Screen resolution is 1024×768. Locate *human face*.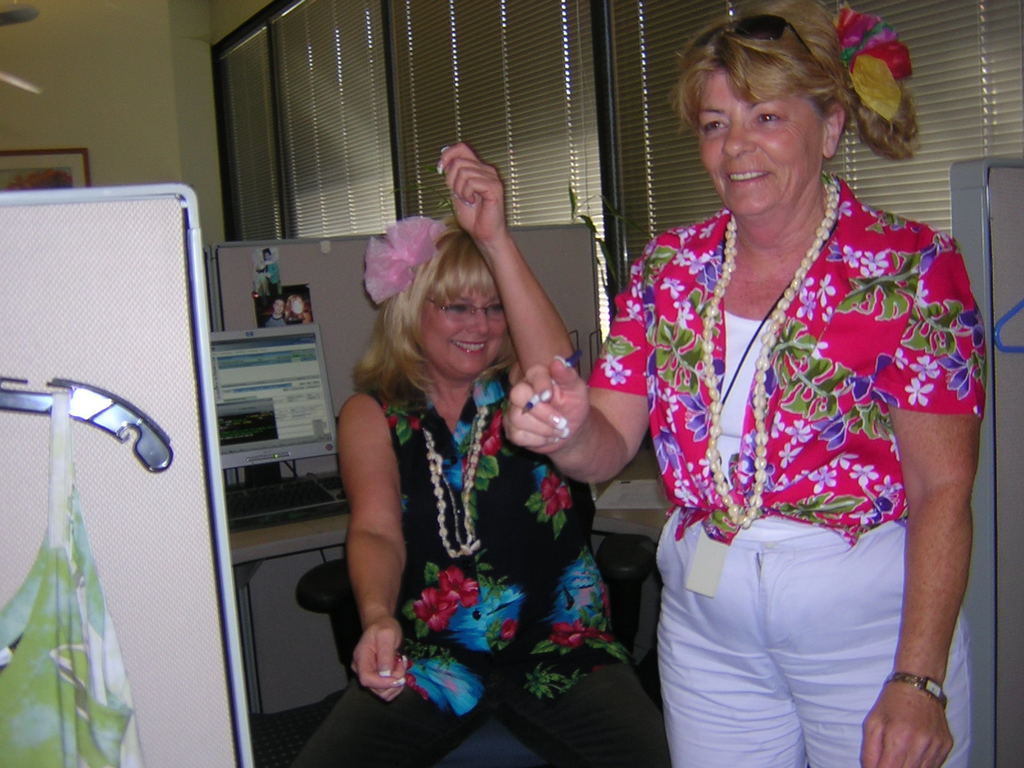
(left=415, top=284, right=513, bottom=371).
